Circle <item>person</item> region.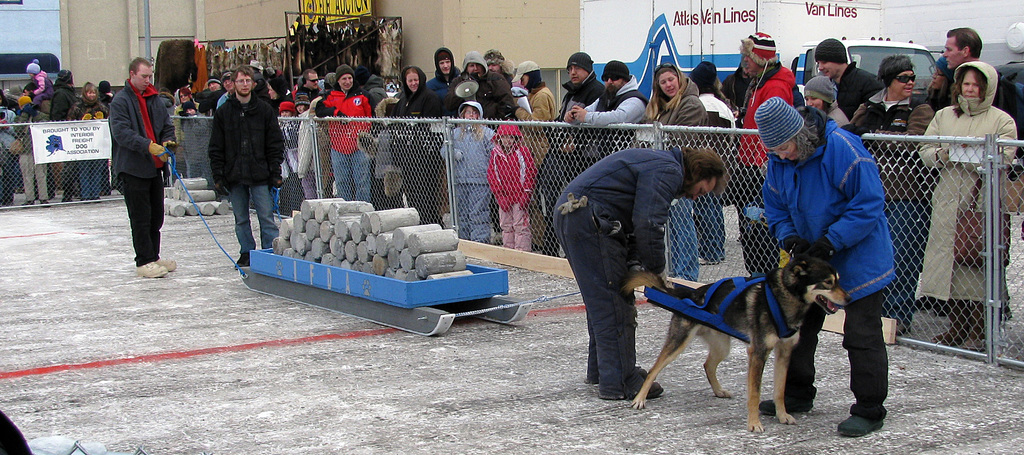
Region: Rect(203, 64, 285, 265).
